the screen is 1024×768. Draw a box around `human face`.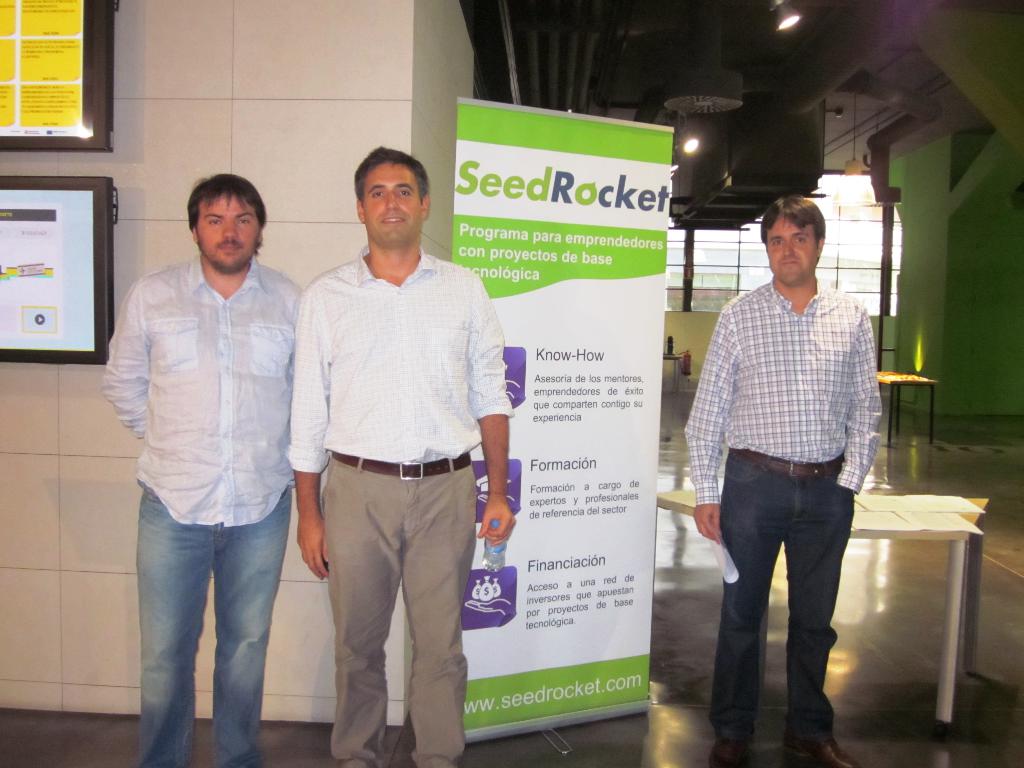
[x1=763, y1=213, x2=819, y2=285].
